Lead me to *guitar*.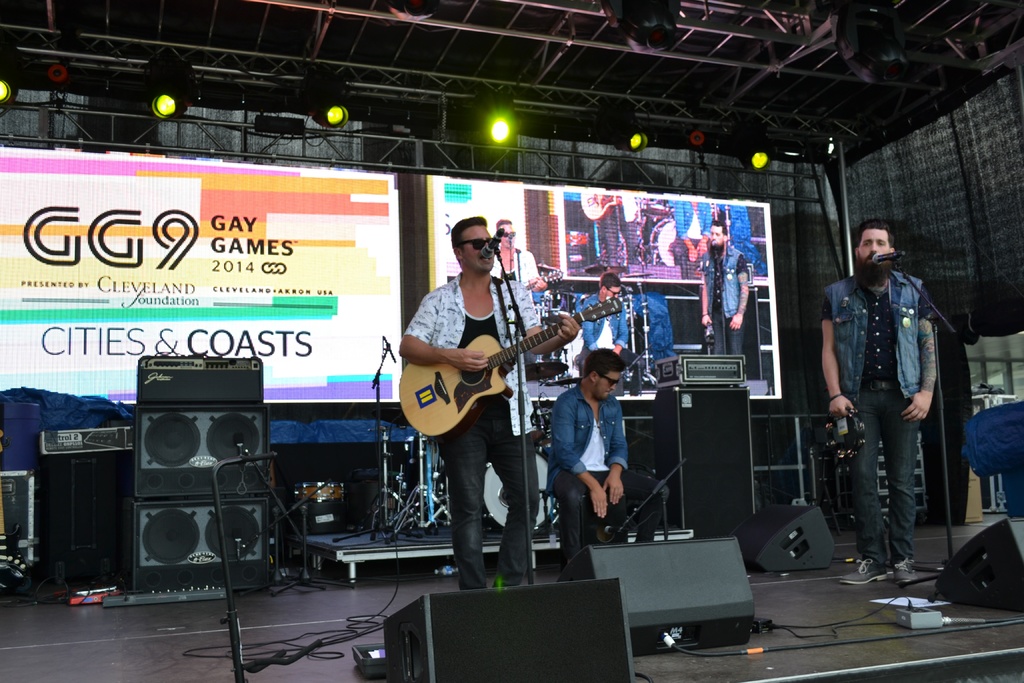
Lead to locate(424, 288, 600, 434).
